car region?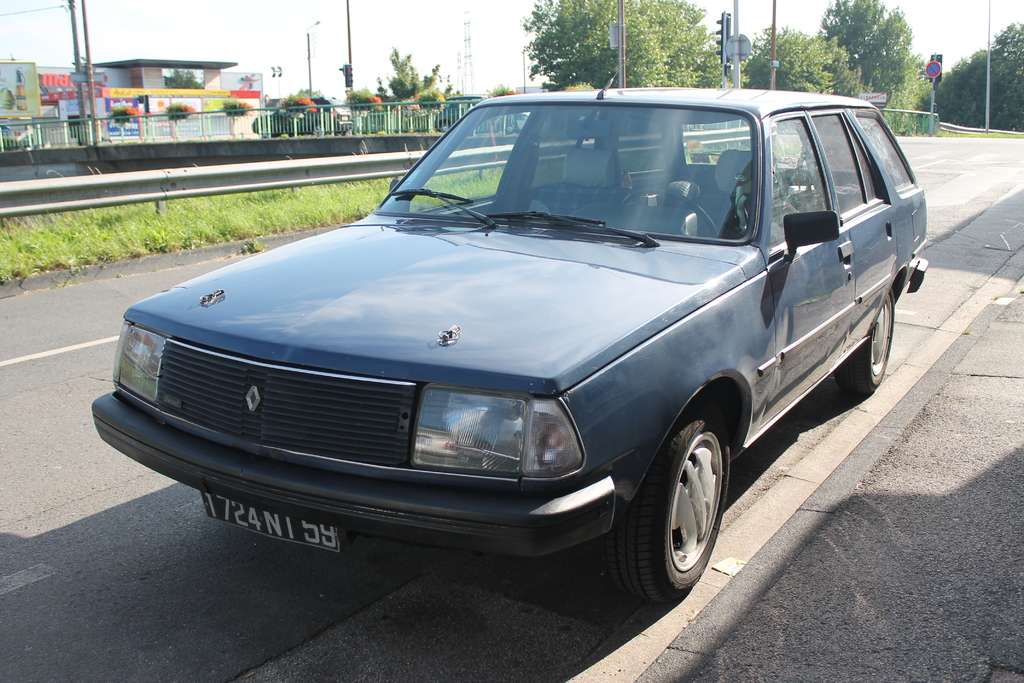
box(86, 65, 929, 610)
